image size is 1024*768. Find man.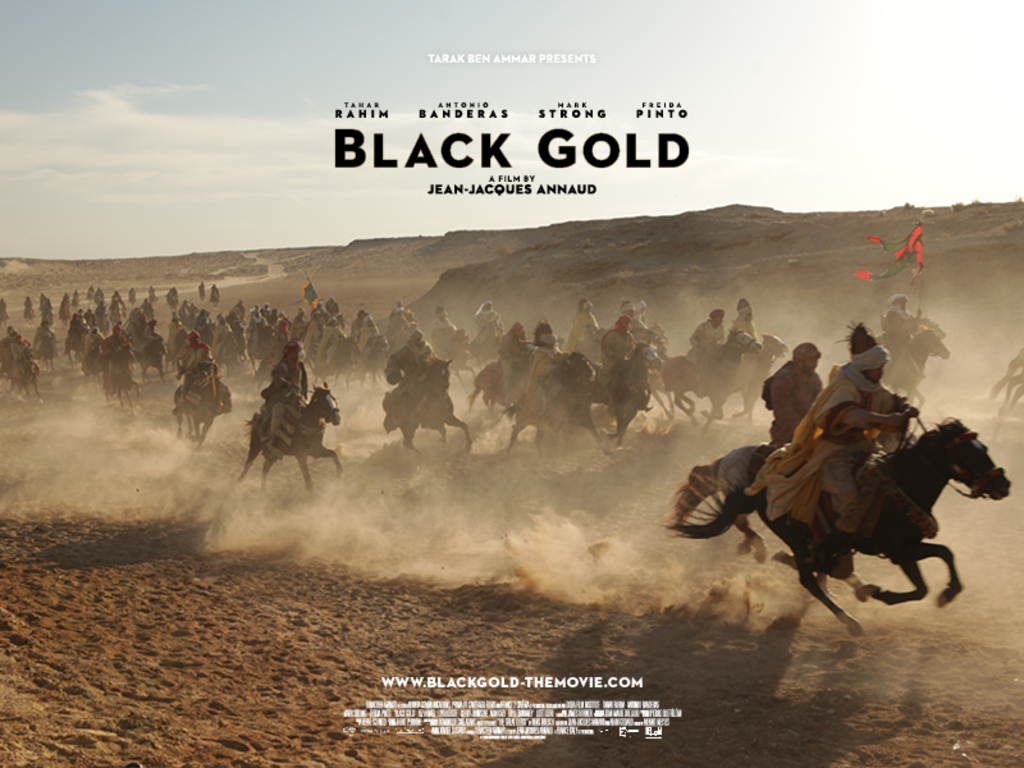
742,320,915,557.
